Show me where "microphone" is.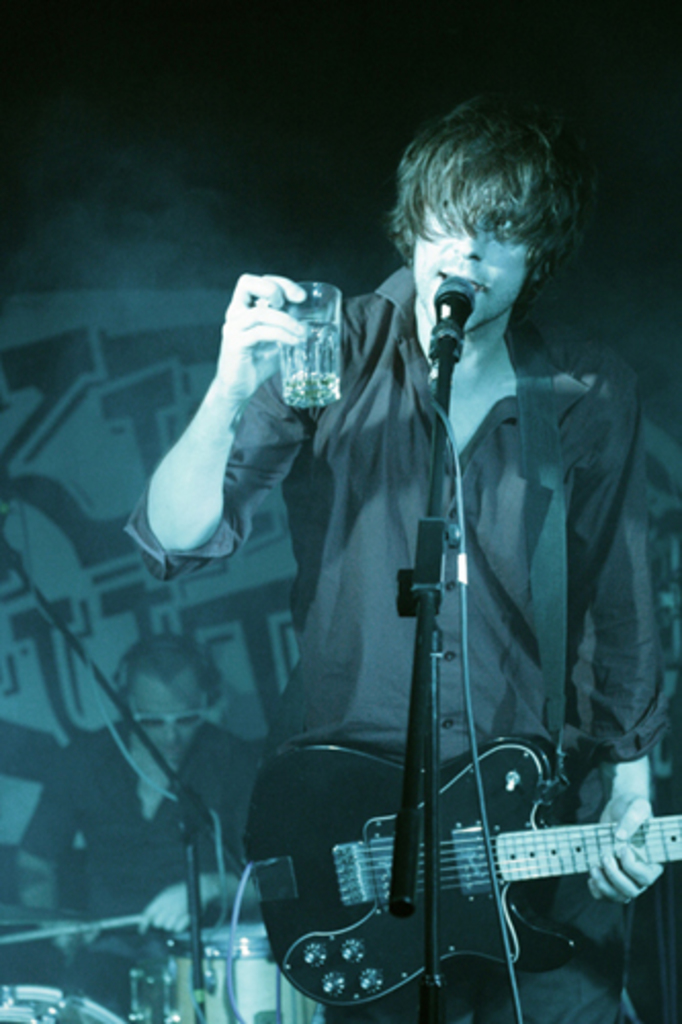
"microphone" is at (418,268,489,356).
